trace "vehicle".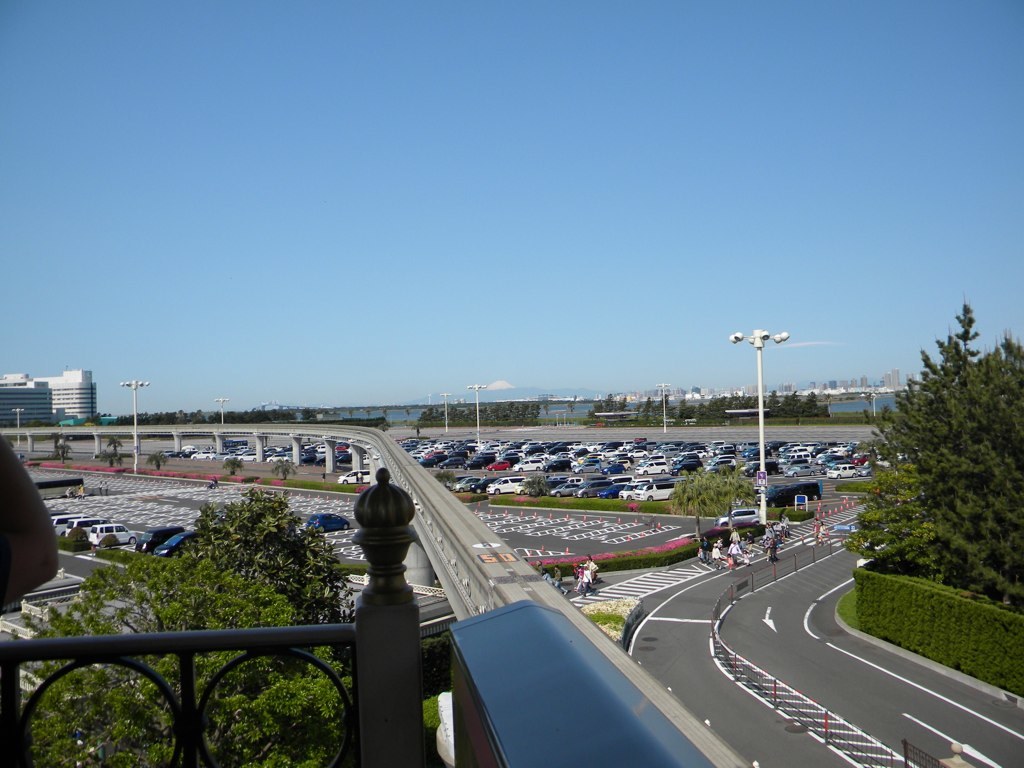
Traced to [828,464,855,479].
